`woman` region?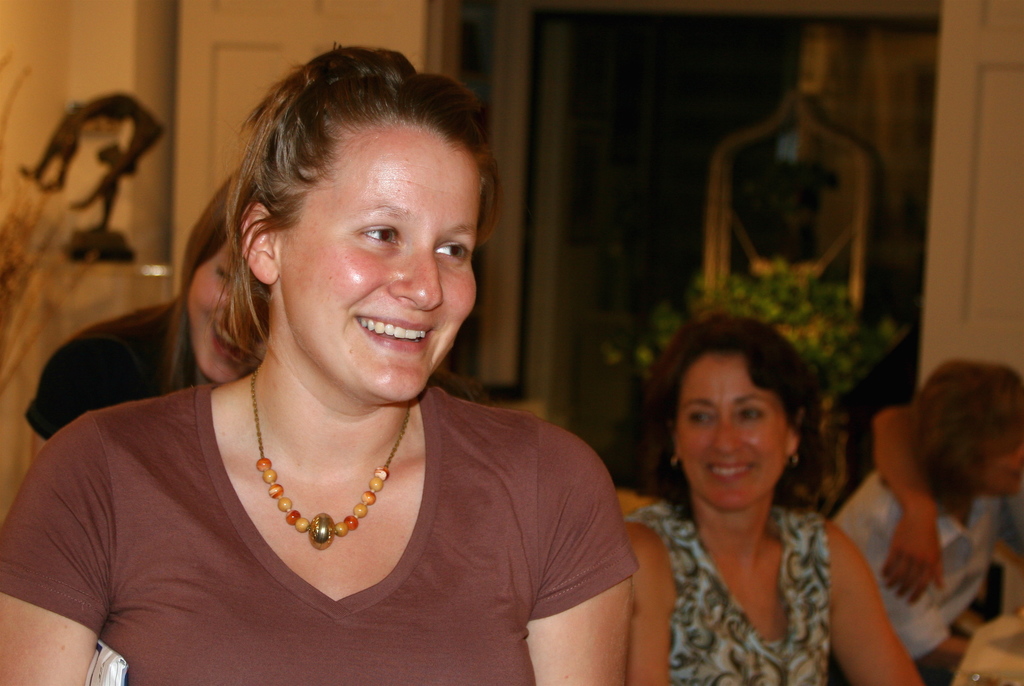
23, 170, 274, 465
